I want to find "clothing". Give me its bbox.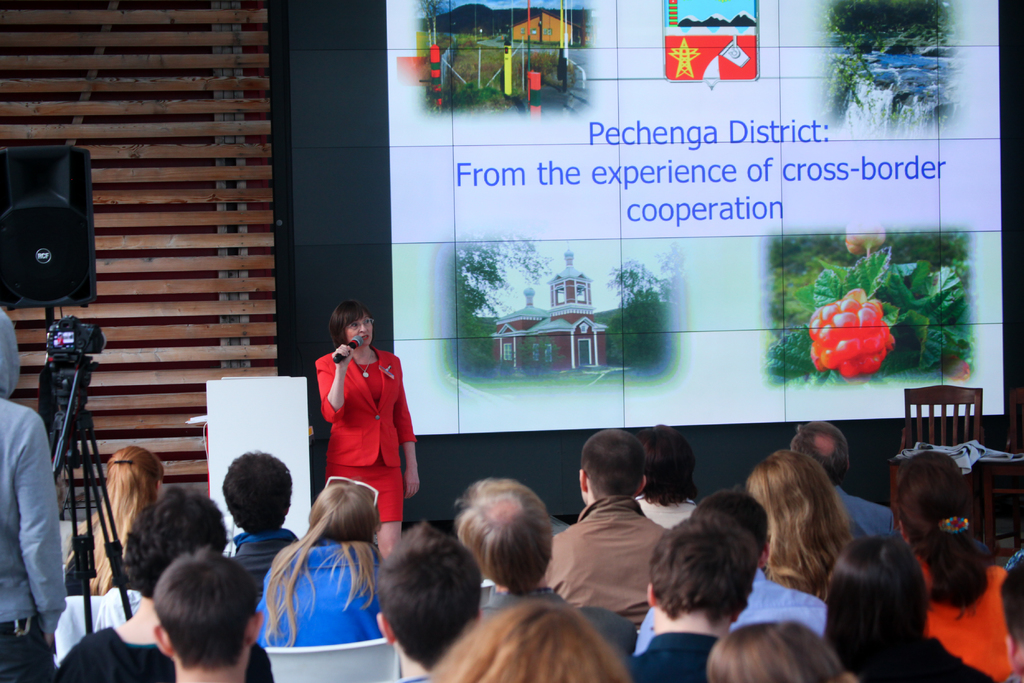
<bbox>63, 624, 275, 682</bbox>.
